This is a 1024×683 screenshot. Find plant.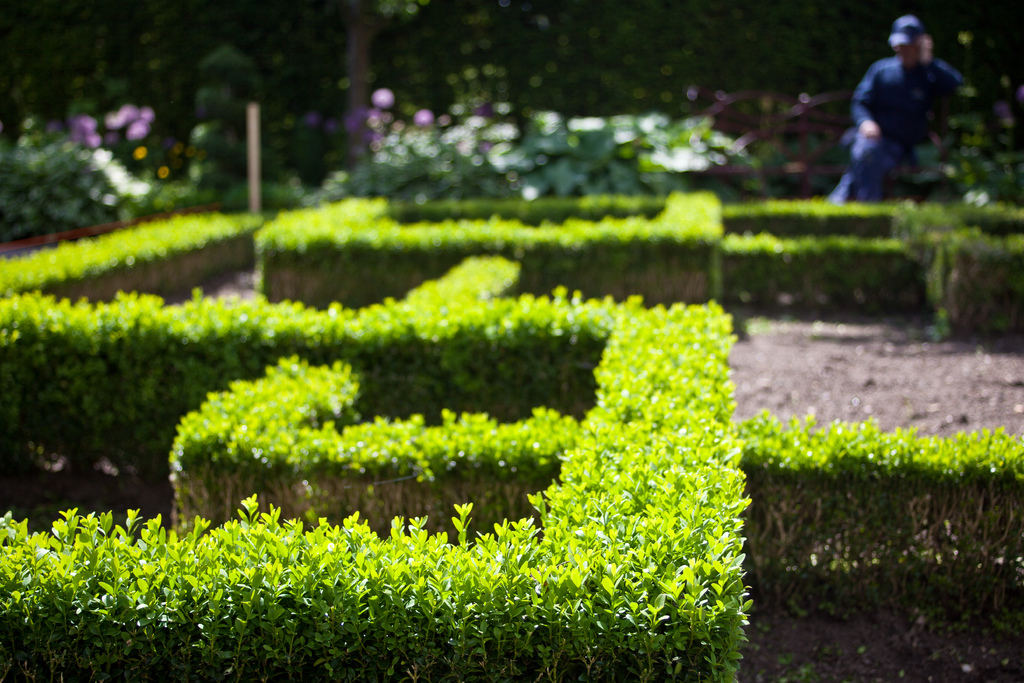
Bounding box: crop(0, 120, 147, 241).
